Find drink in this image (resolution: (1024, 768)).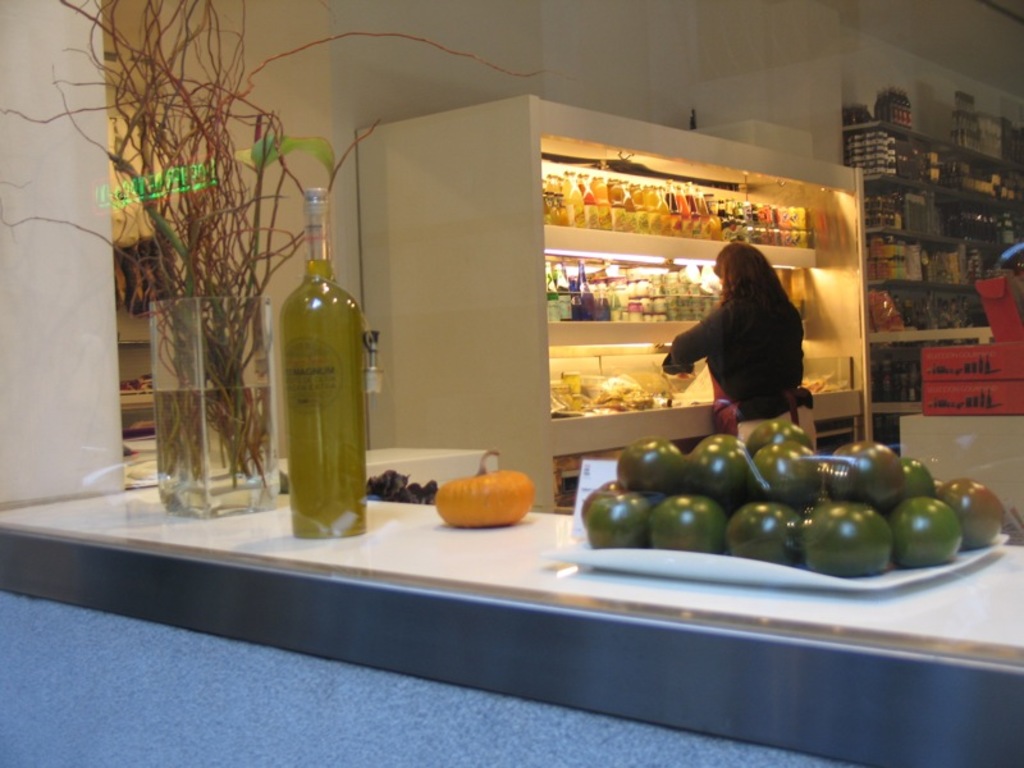
268 204 371 540.
